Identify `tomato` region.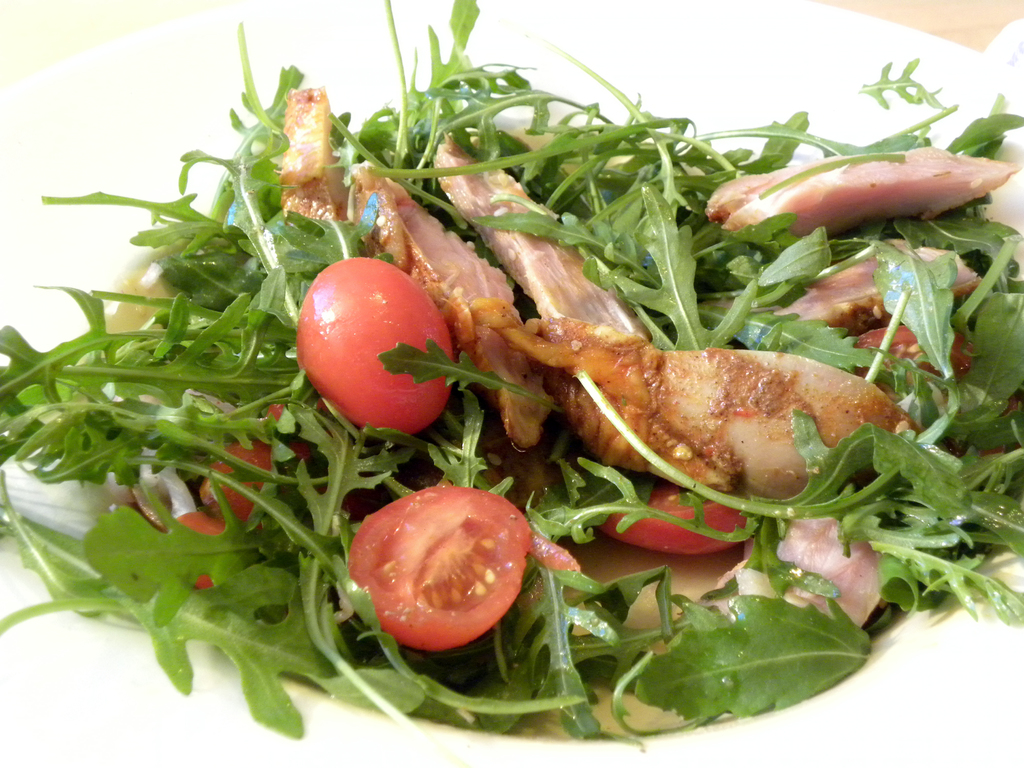
Region: 846, 321, 977, 397.
